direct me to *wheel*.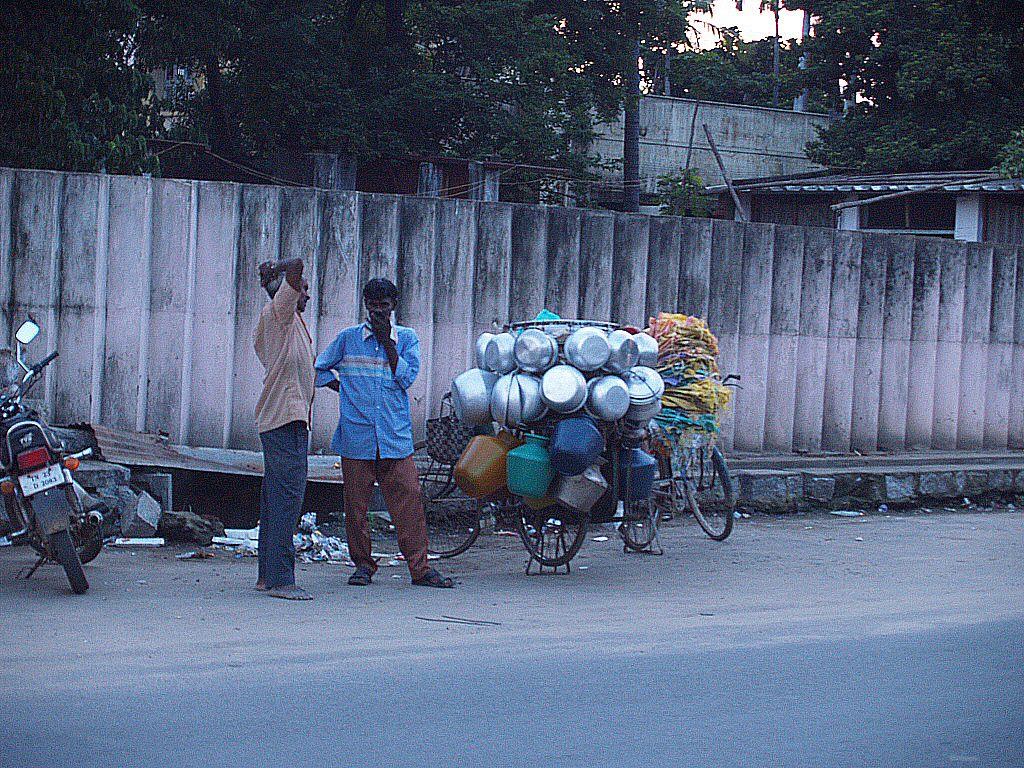
Direction: box=[413, 441, 479, 559].
